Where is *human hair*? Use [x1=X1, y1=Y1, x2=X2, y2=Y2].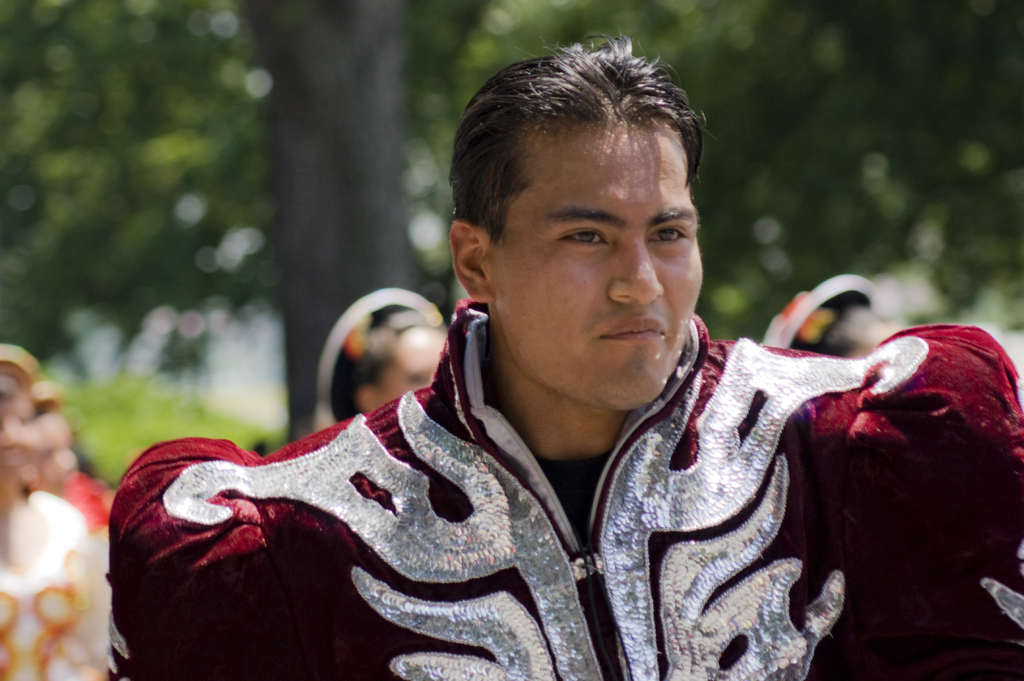
[x1=355, y1=318, x2=410, y2=385].
